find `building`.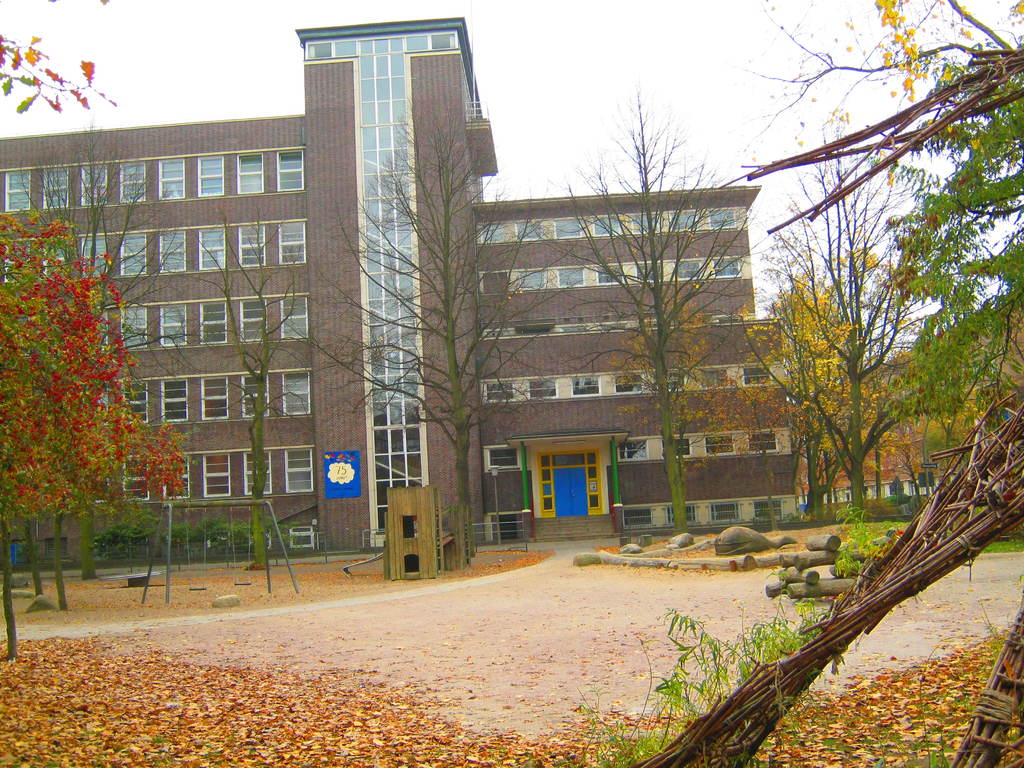
x1=0, y1=12, x2=803, y2=559.
